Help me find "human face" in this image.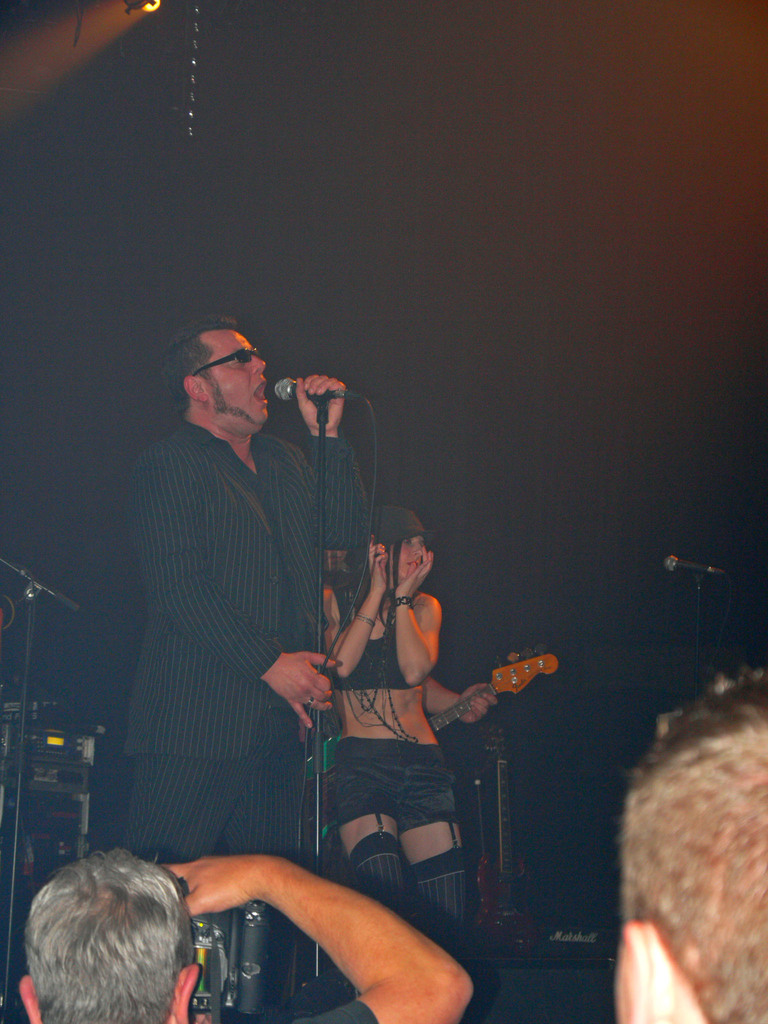
Found it: 383 532 424 580.
